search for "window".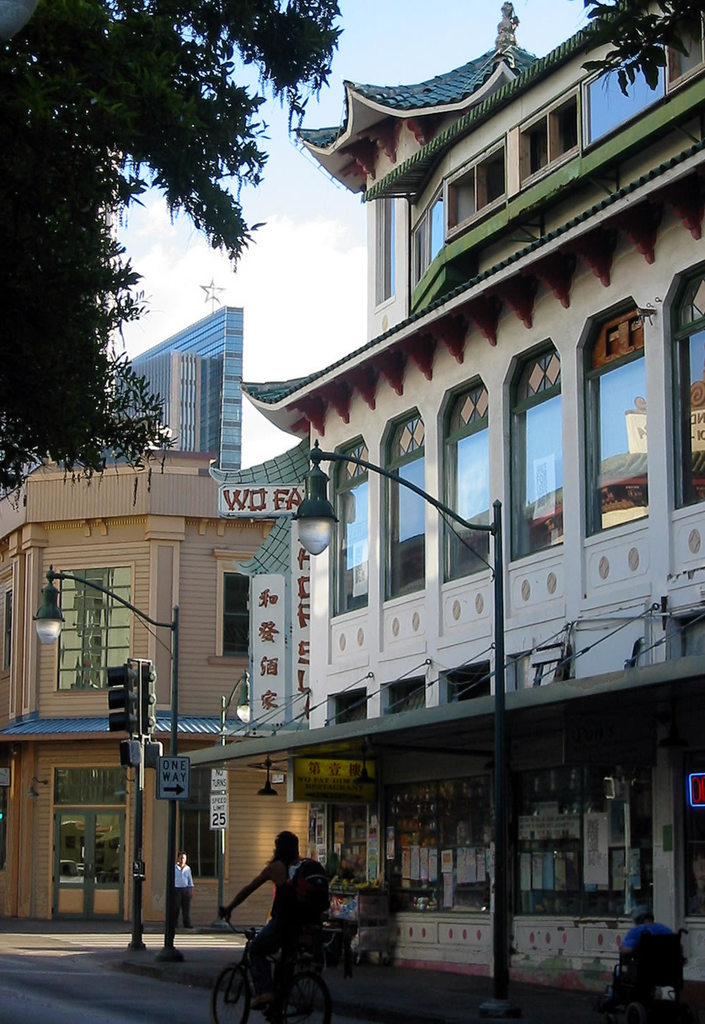
Found at rect(584, 299, 654, 540).
